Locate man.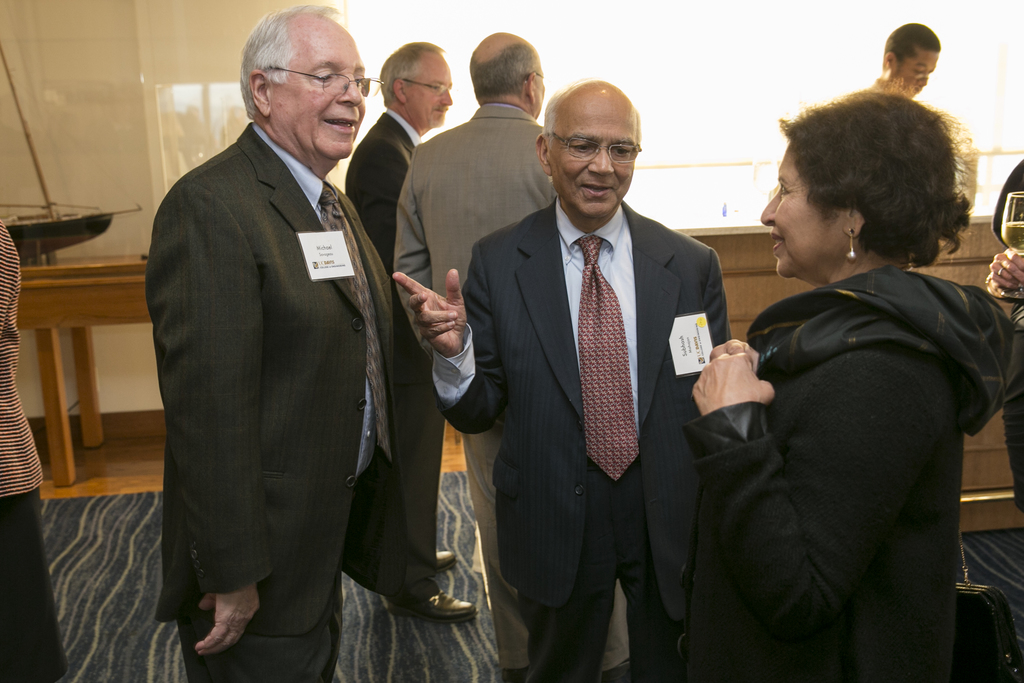
Bounding box: <bbox>860, 20, 940, 101</bbox>.
